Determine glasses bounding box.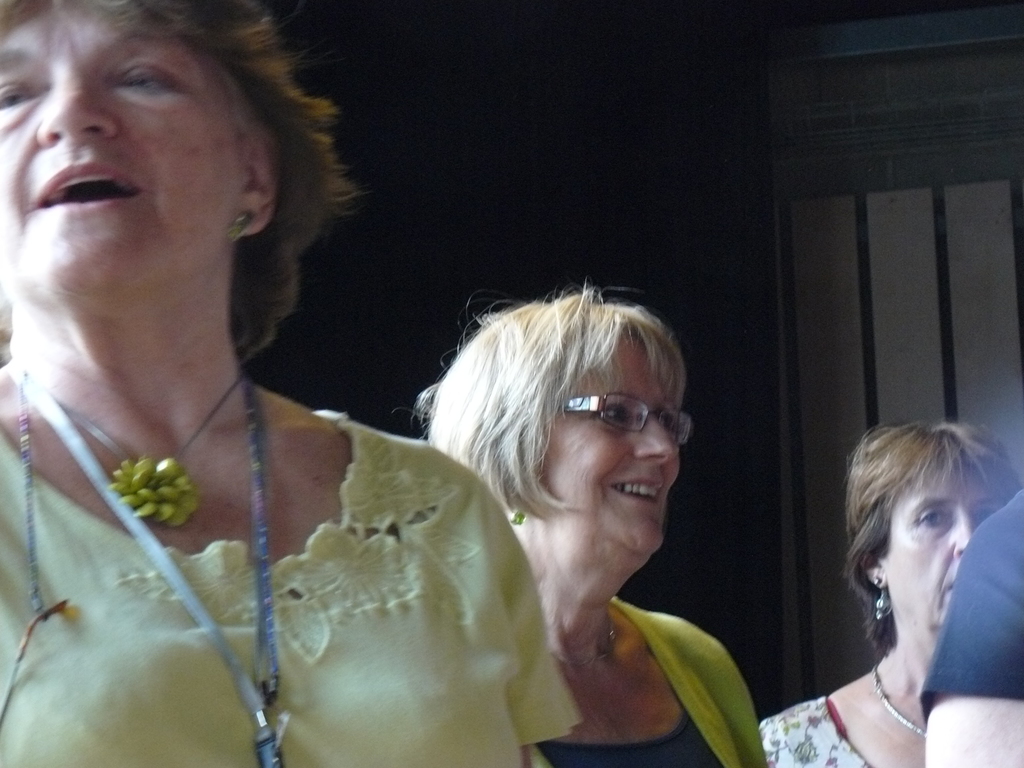
Determined: (x1=563, y1=393, x2=693, y2=445).
